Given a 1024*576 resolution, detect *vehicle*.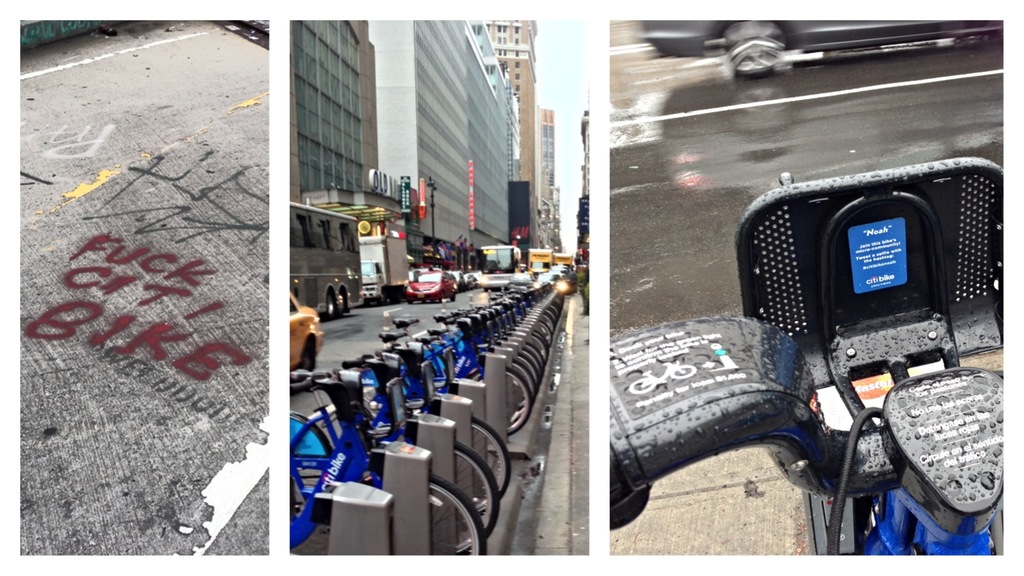
crop(474, 238, 511, 292).
